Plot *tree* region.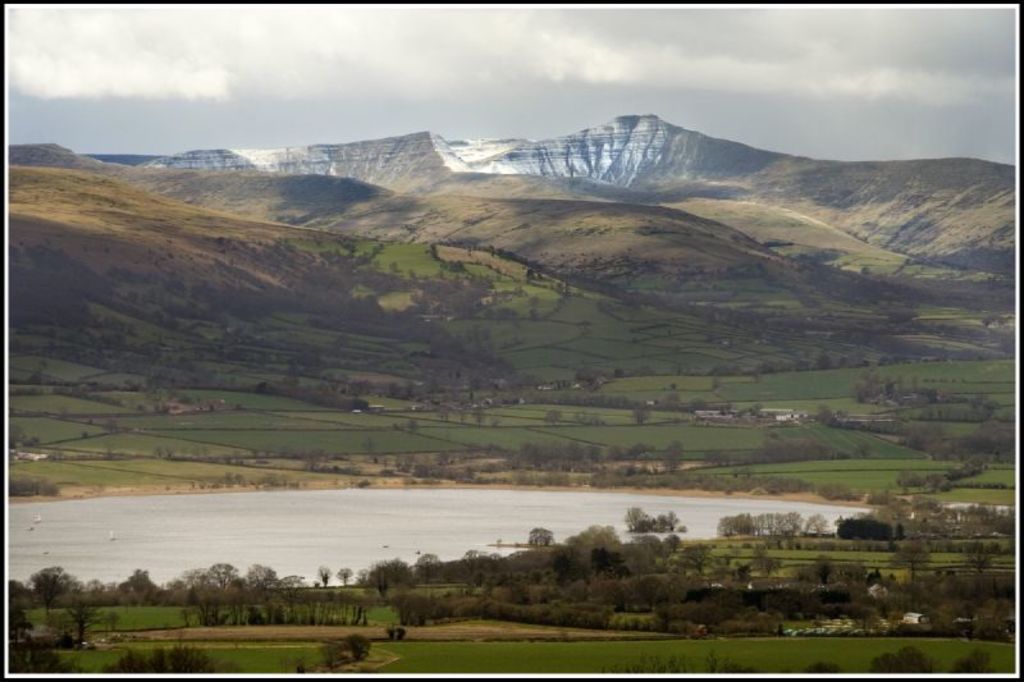
Plotted at left=433, top=406, right=451, bottom=422.
